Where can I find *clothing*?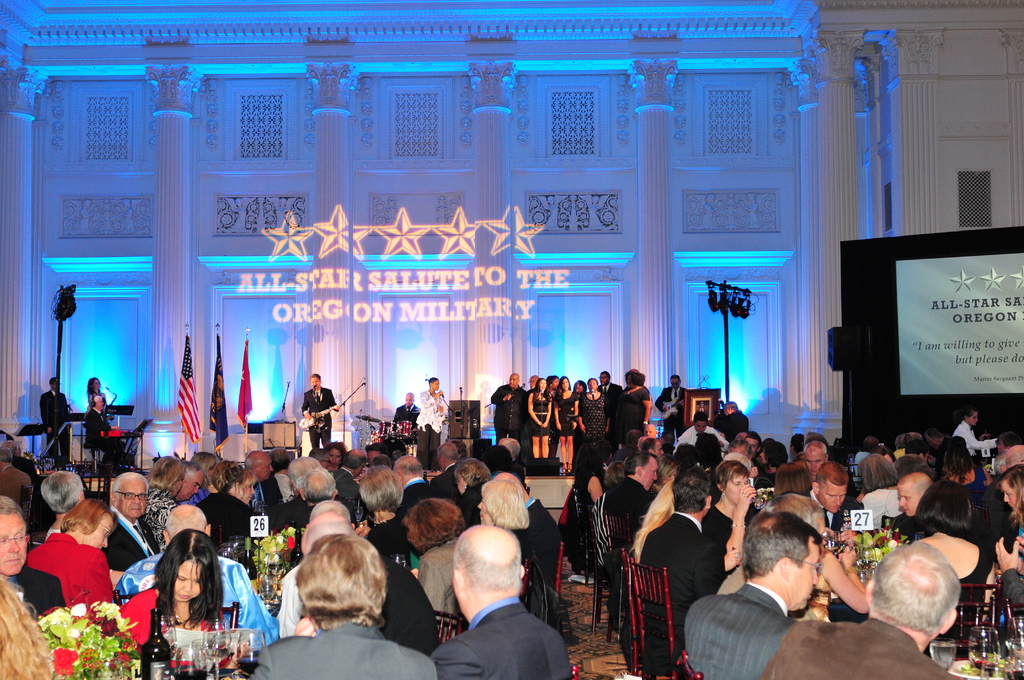
You can find it at bbox(683, 580, 798, 679).
